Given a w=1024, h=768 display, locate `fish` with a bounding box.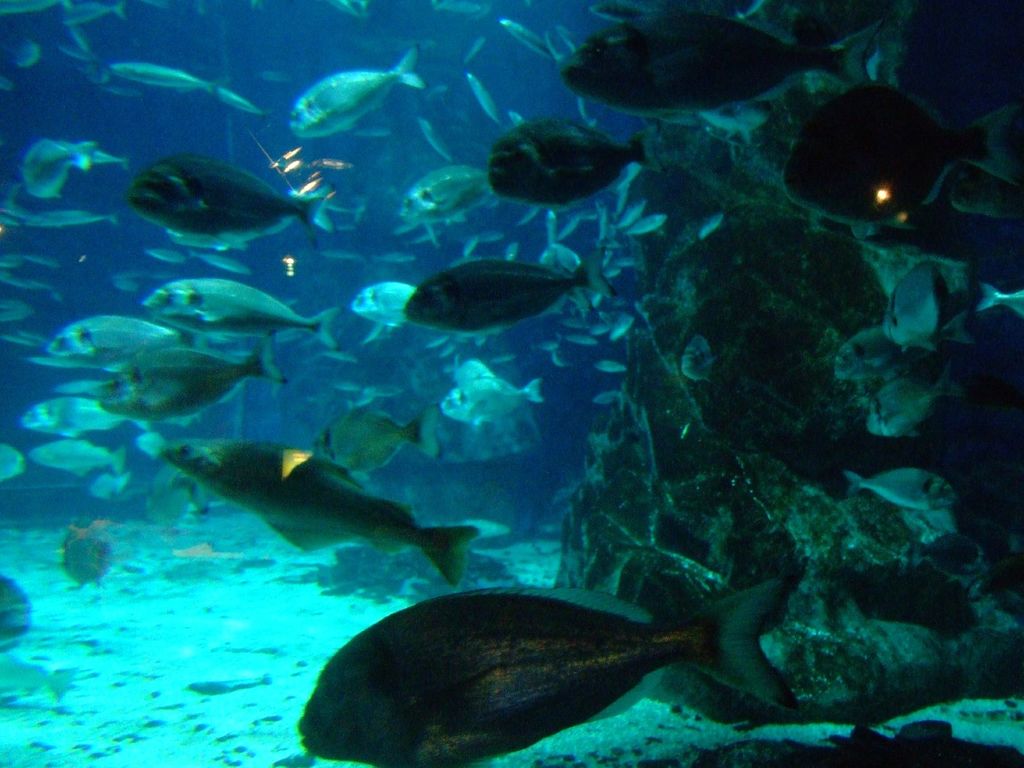
Located: (left=521, top=204, right=546, bottom=224).
